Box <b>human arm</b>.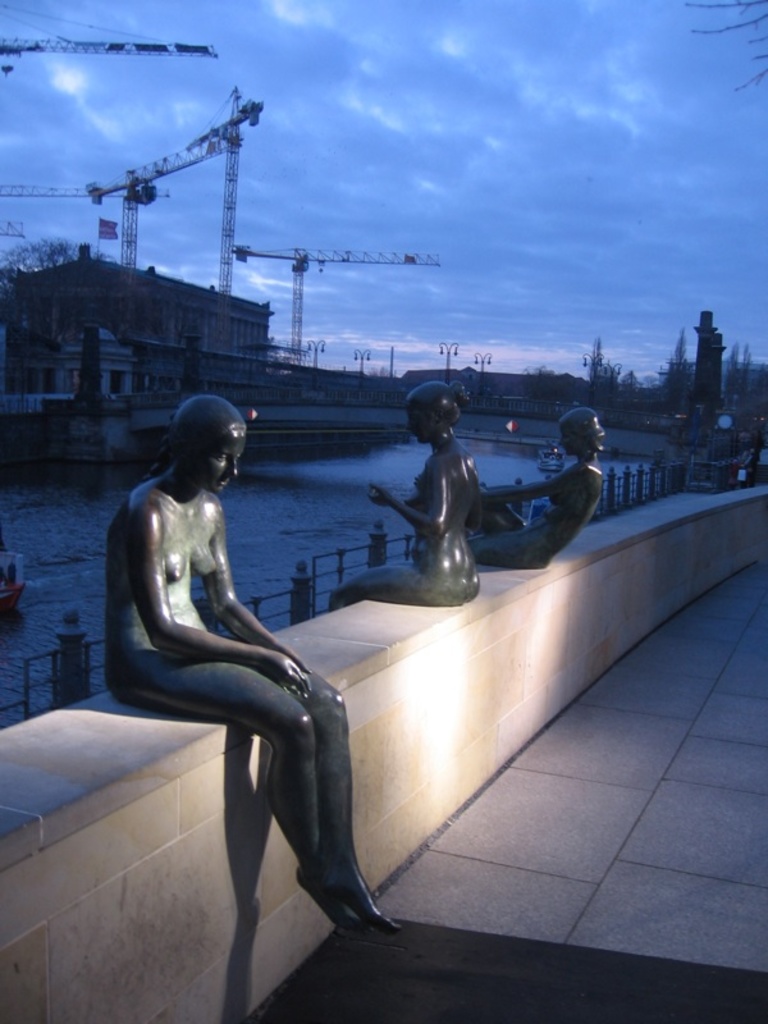
{"x1": 366, "y1": 458, "x2": 454, "y2": 538}.
